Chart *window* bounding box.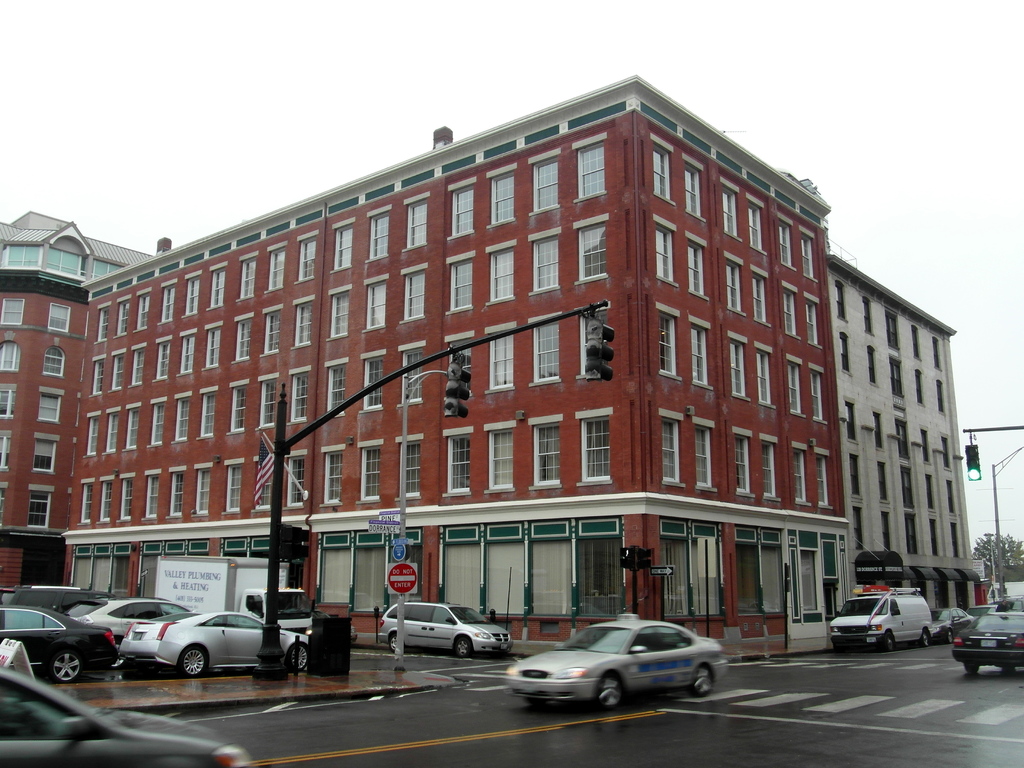
Charted: bbox(43, 346, 64, 376).
